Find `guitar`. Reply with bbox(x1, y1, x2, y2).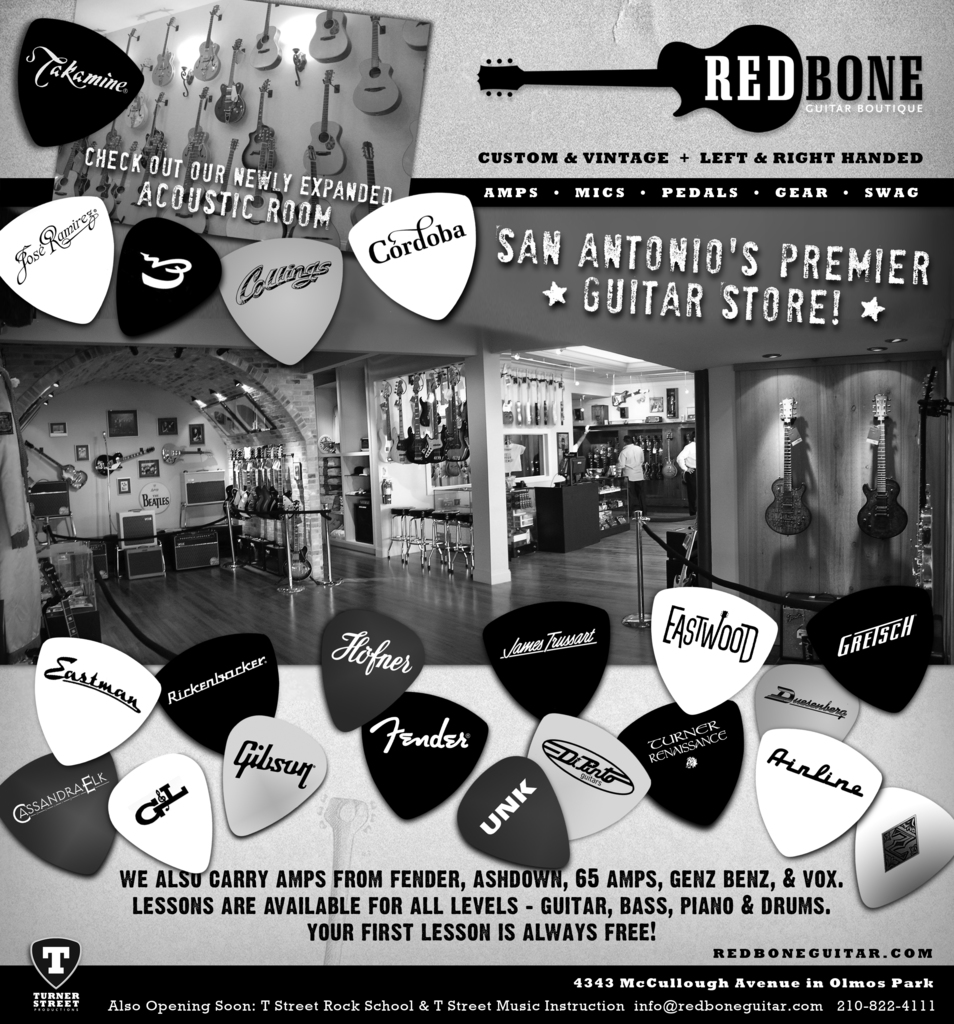
bbox(909, 372, 940, 595).
